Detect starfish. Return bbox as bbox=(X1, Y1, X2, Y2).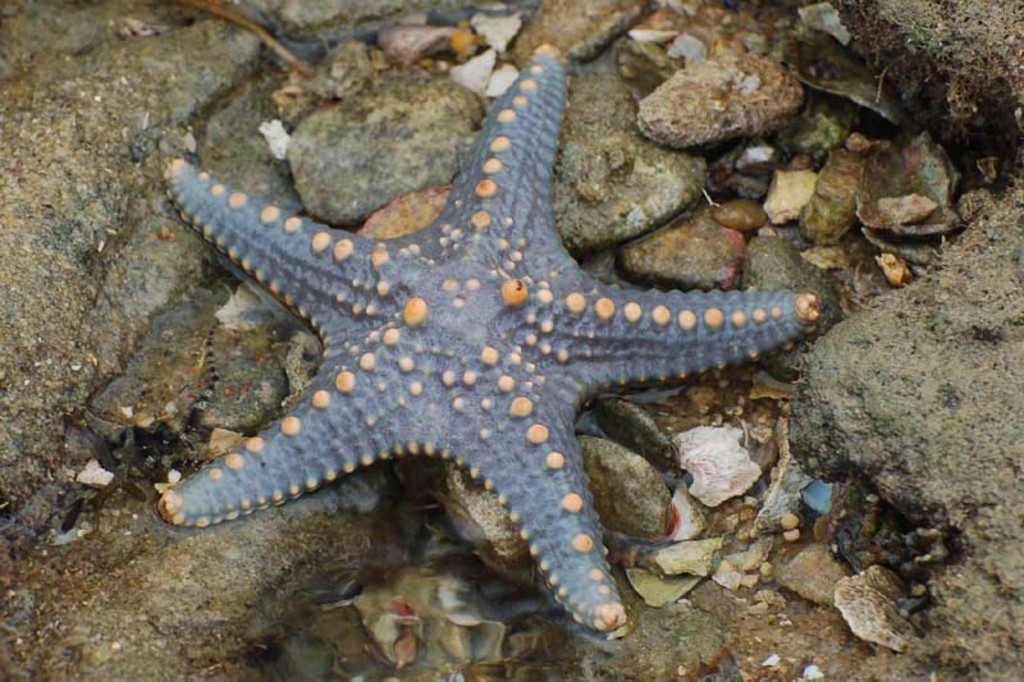
bbox=(159, 41, 813, 632).
